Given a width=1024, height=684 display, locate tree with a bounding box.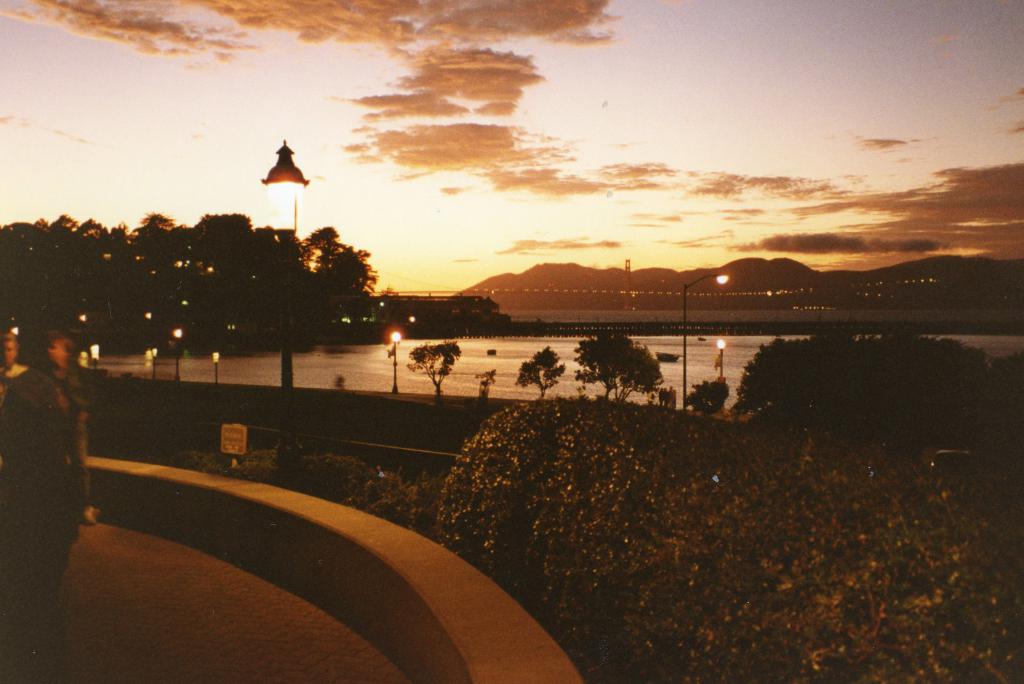
Located: 516 344 569 400.
